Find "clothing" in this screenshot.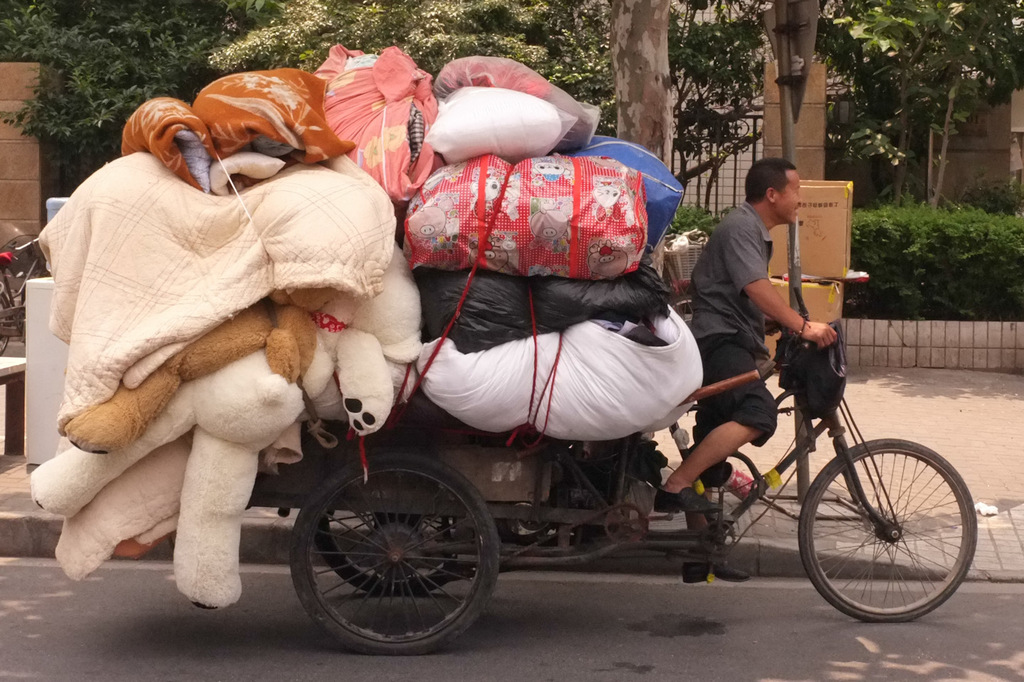
The bounding box for "clothing" is BBox(374, 154, 656, 289).
